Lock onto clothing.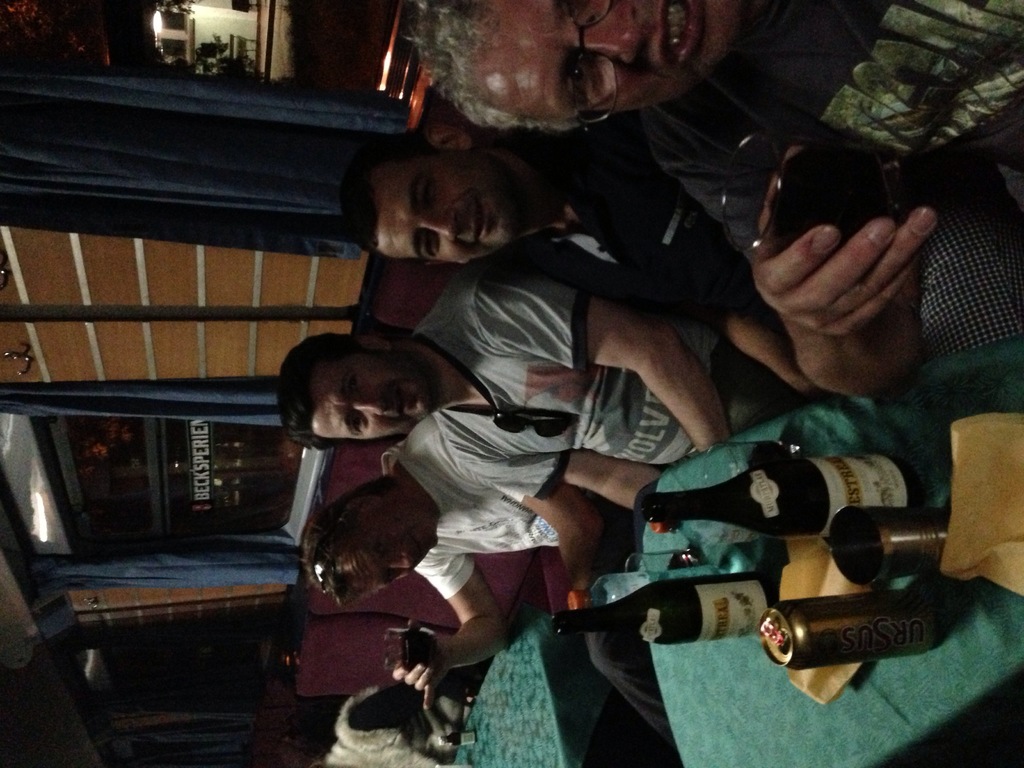
Locked: 409 262 803 501.
